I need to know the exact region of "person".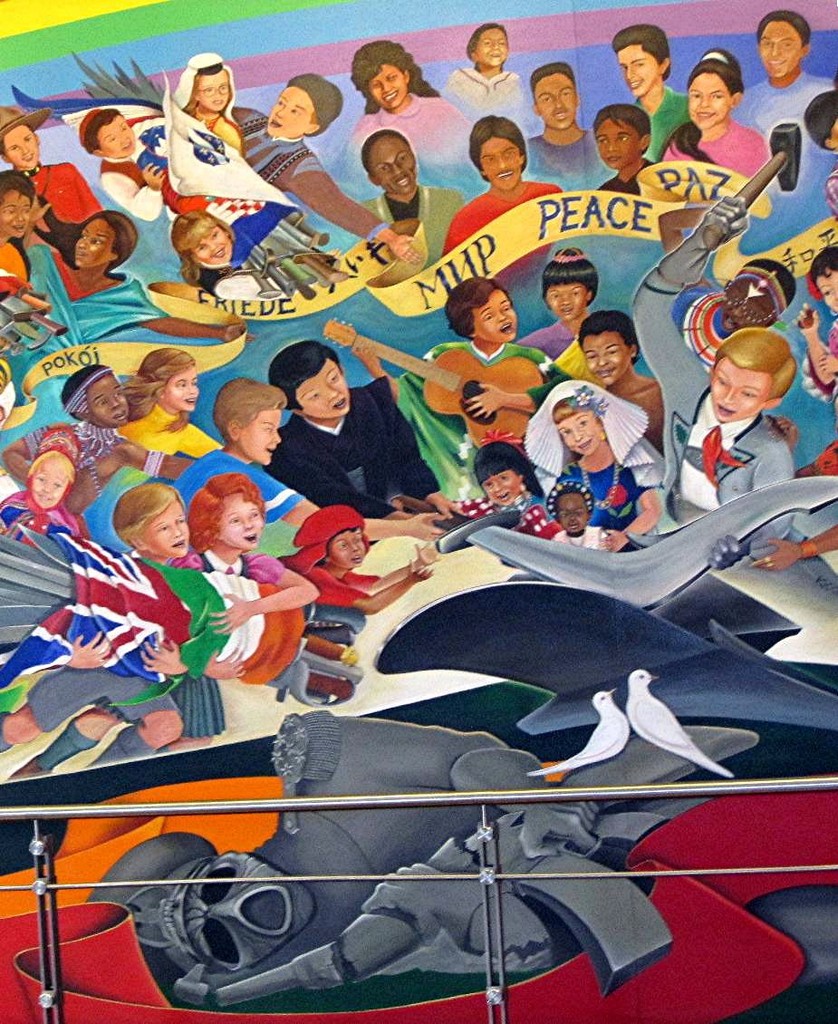
Region: [left=101, top=349, right=214, bottom=554].
